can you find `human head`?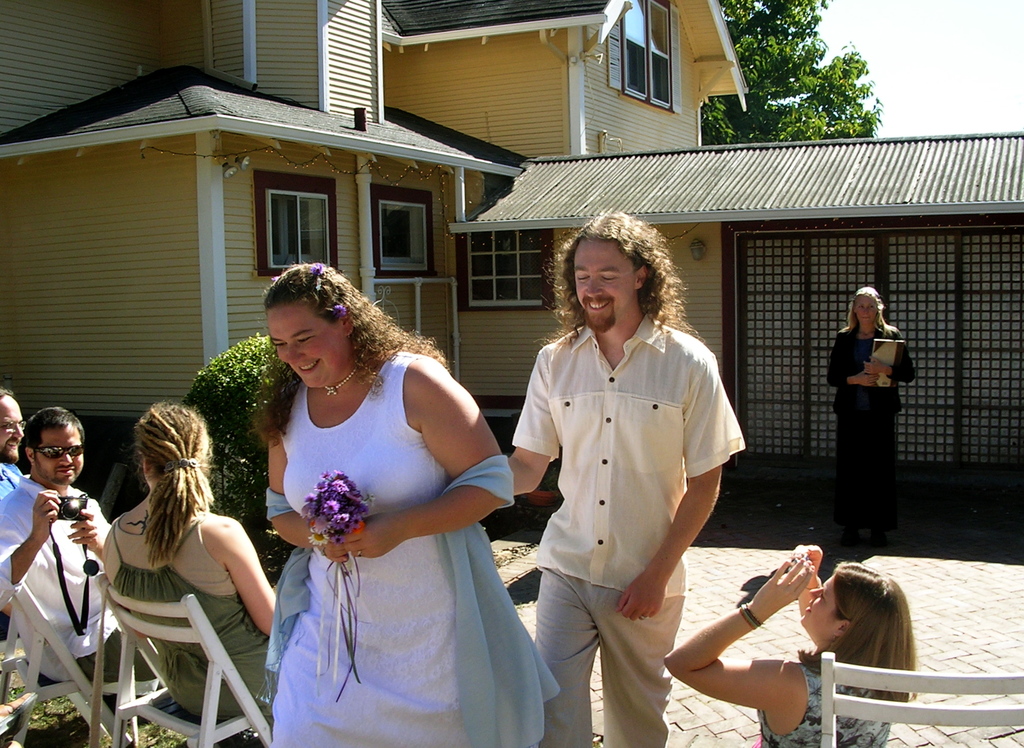
Yes, bounding box: (796,560,900,647).
